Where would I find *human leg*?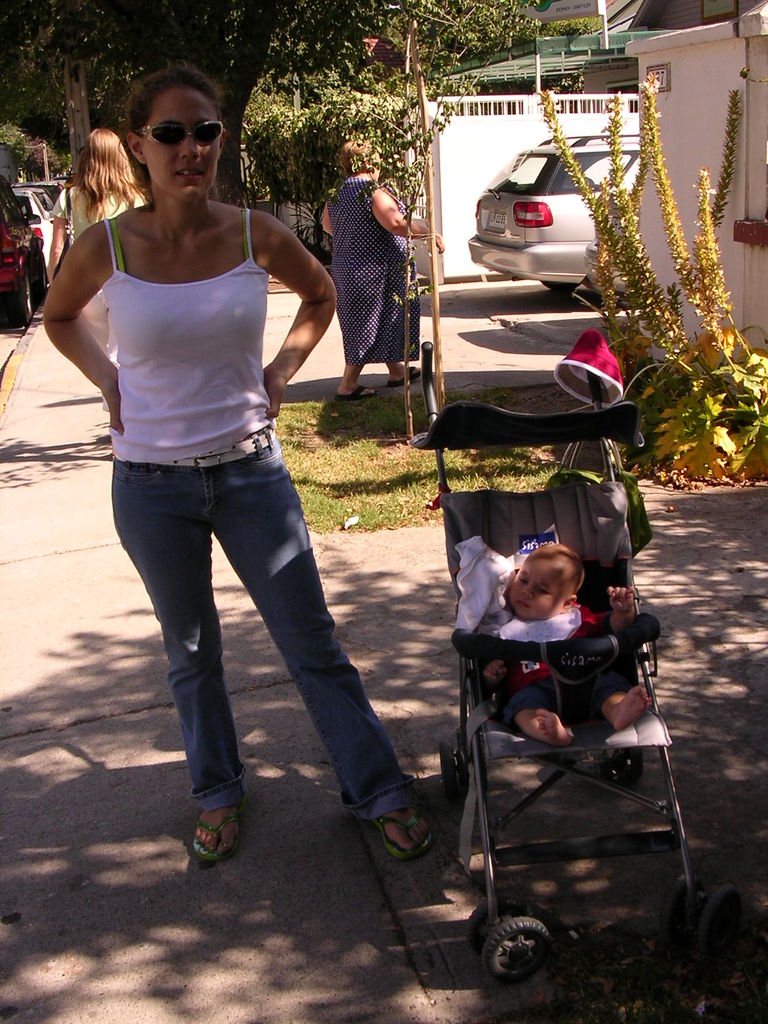
At 334/355/371/391.
